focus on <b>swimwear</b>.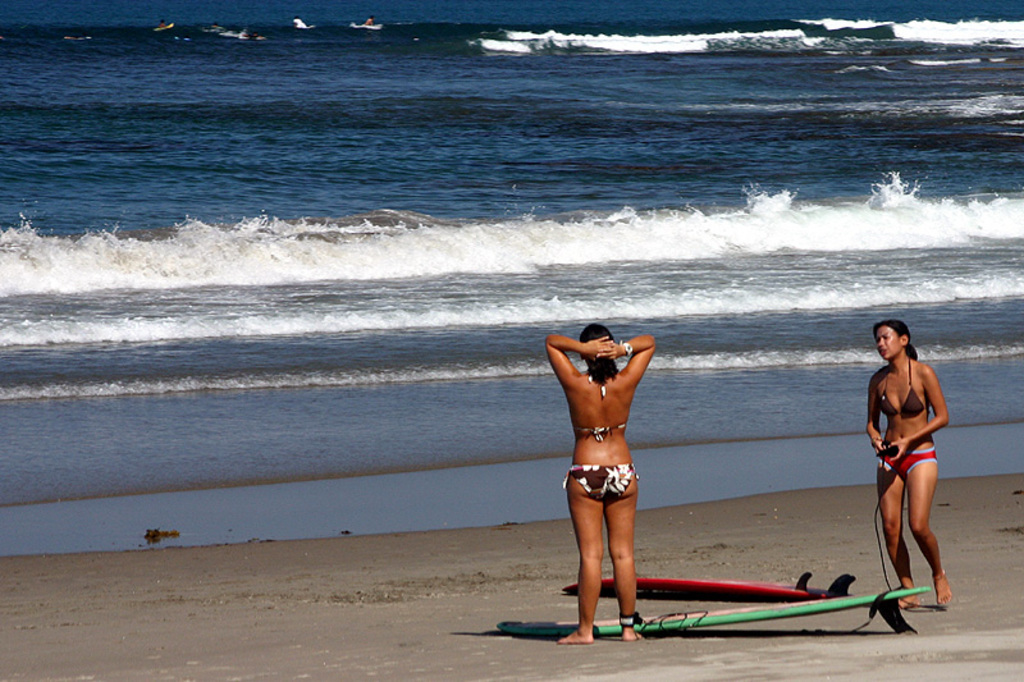
Focused at l=563, t=467, r=634, b=495.
